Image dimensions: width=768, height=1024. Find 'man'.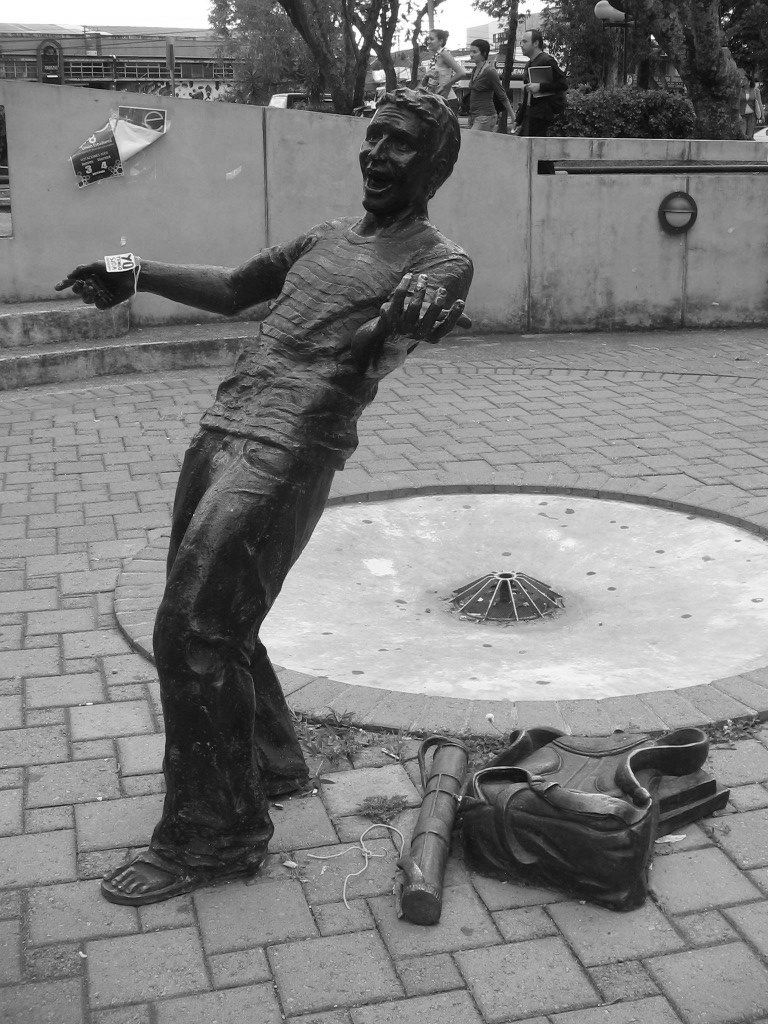
115,78,492,892.
